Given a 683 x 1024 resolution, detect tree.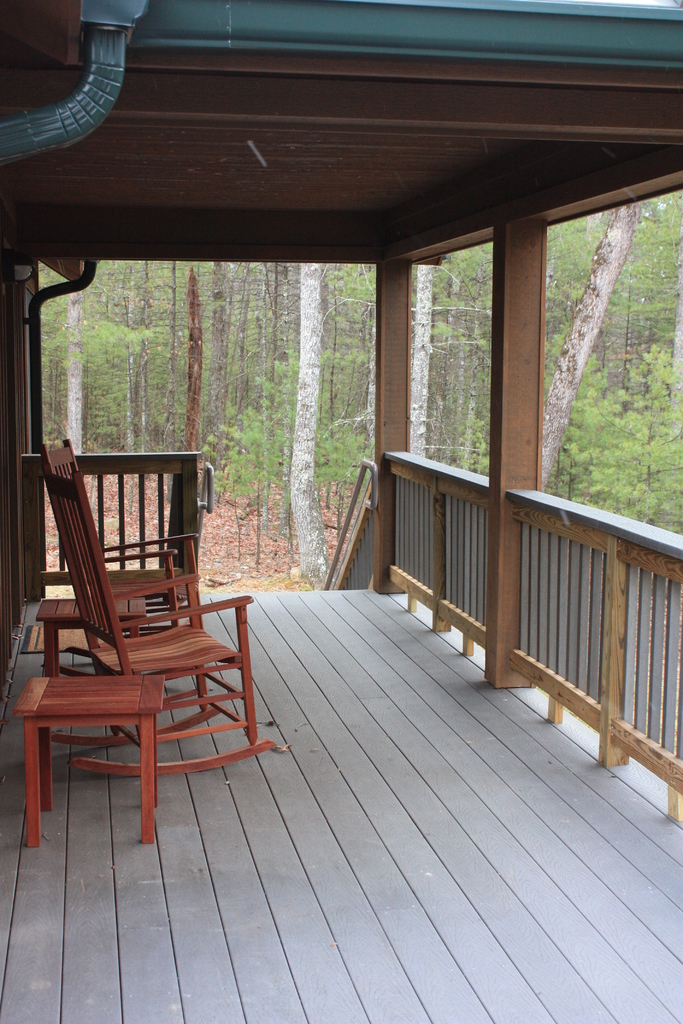
BBox(40, 264, 131, 463).
